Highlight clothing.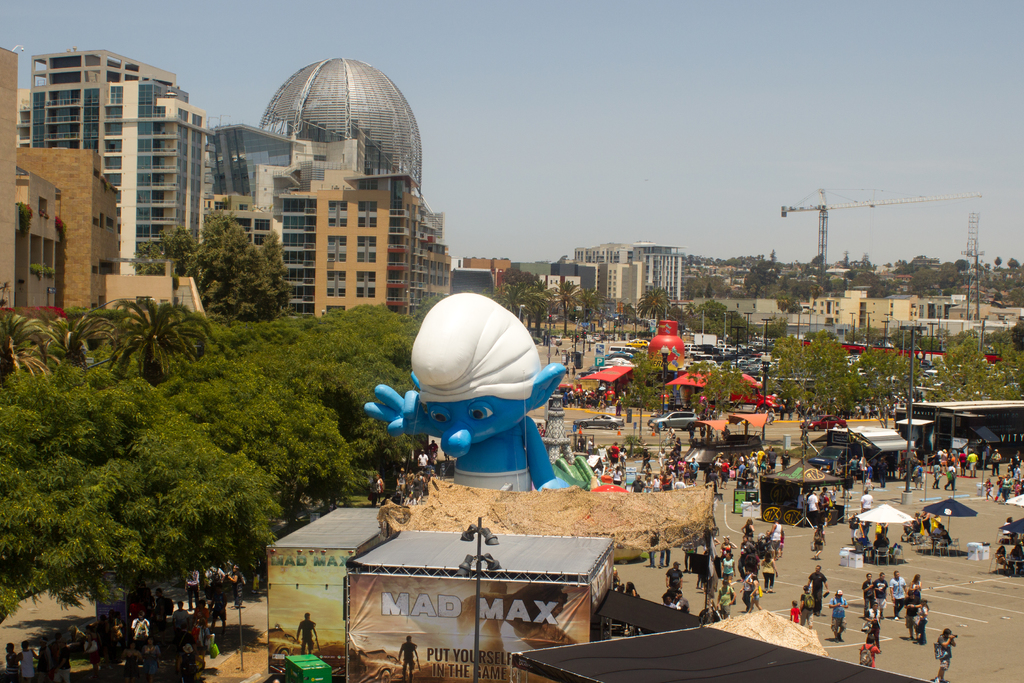
Highlighted region: detection(675, 461, 684, 481).
